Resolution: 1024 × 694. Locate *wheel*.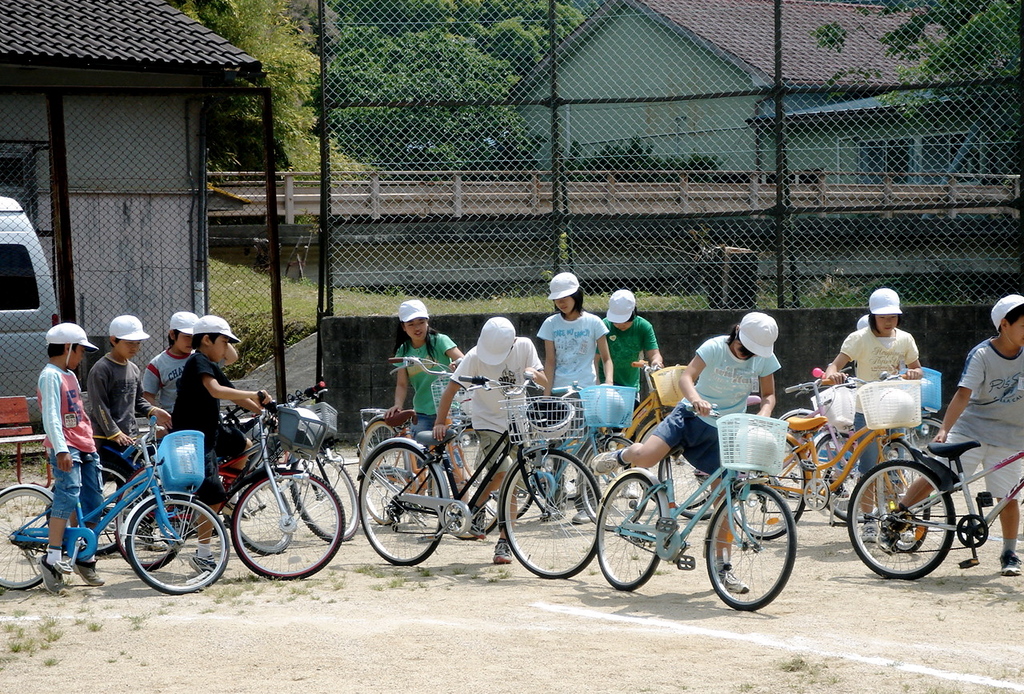
locate(427, 455, 502, 540).
